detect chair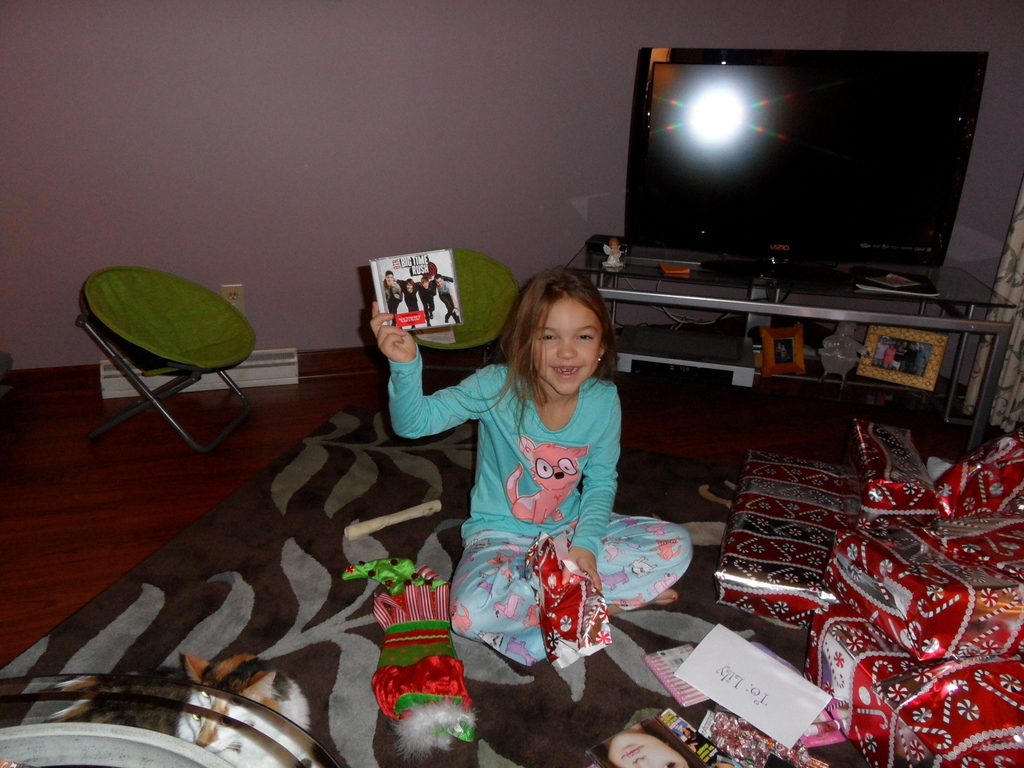
<region>56, 239, 277, 460</region>
